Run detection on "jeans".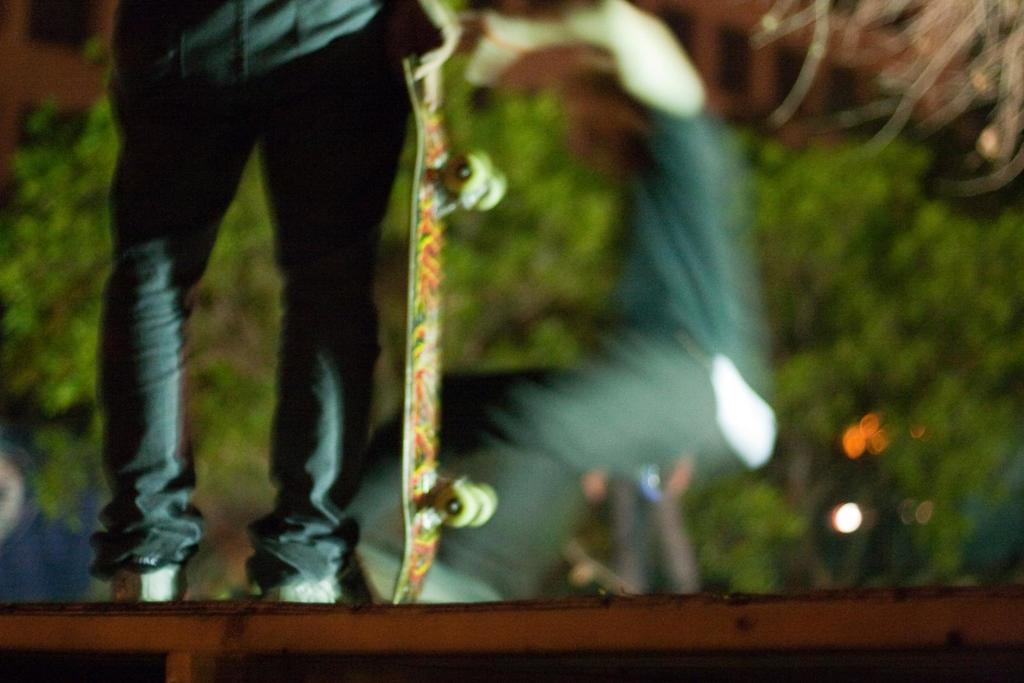
Result: box=[82, 21, 418, 575].
